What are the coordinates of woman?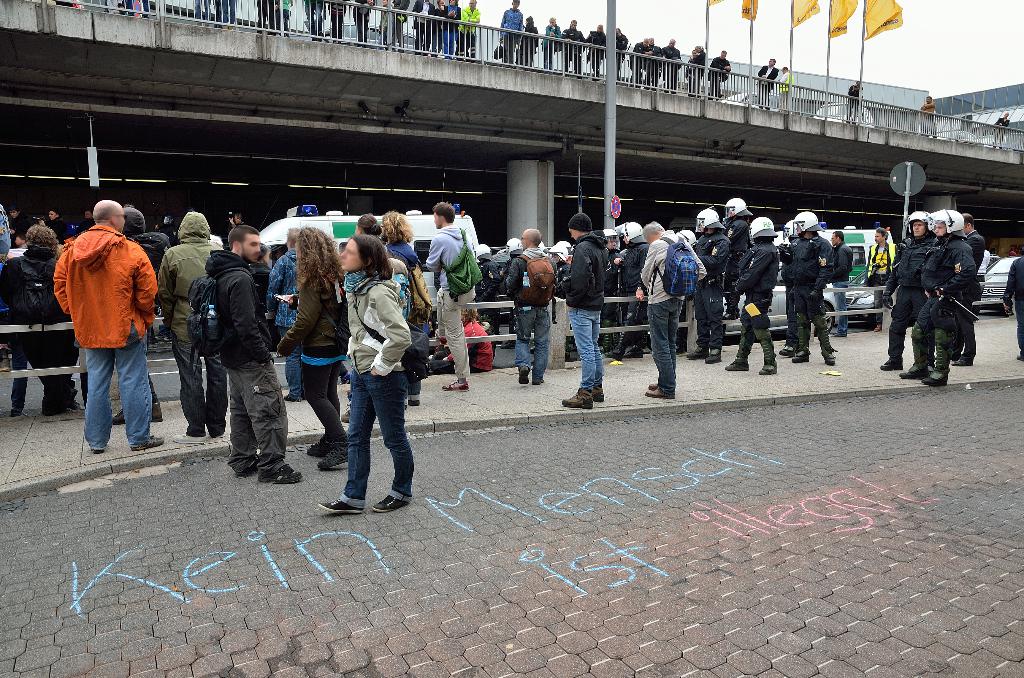
<region>520, 14, 540, 67</region>.
